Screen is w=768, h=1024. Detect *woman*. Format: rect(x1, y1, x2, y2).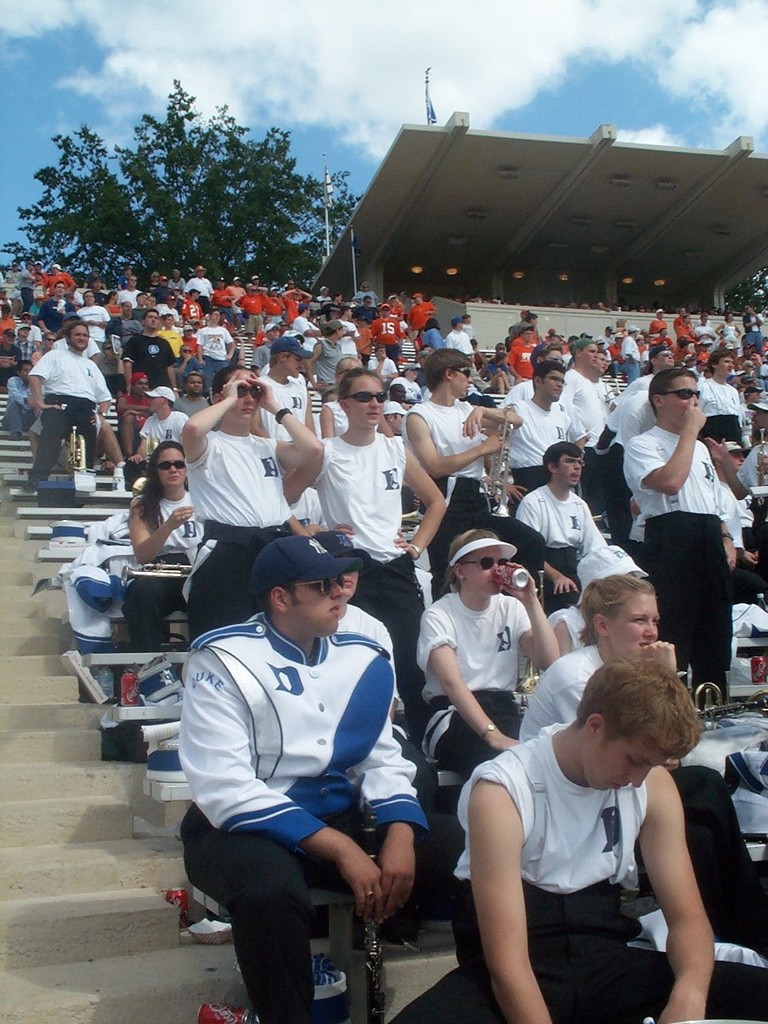
rect(127, 438, 205, 643).
